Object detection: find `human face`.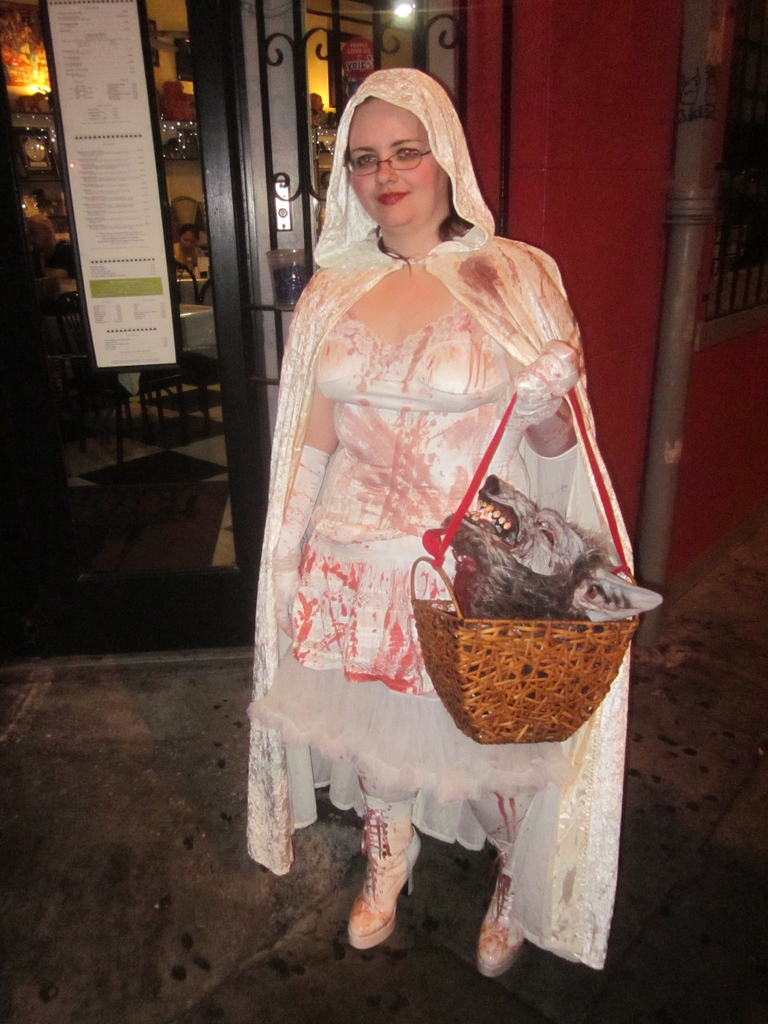
[349,101,456,232].
